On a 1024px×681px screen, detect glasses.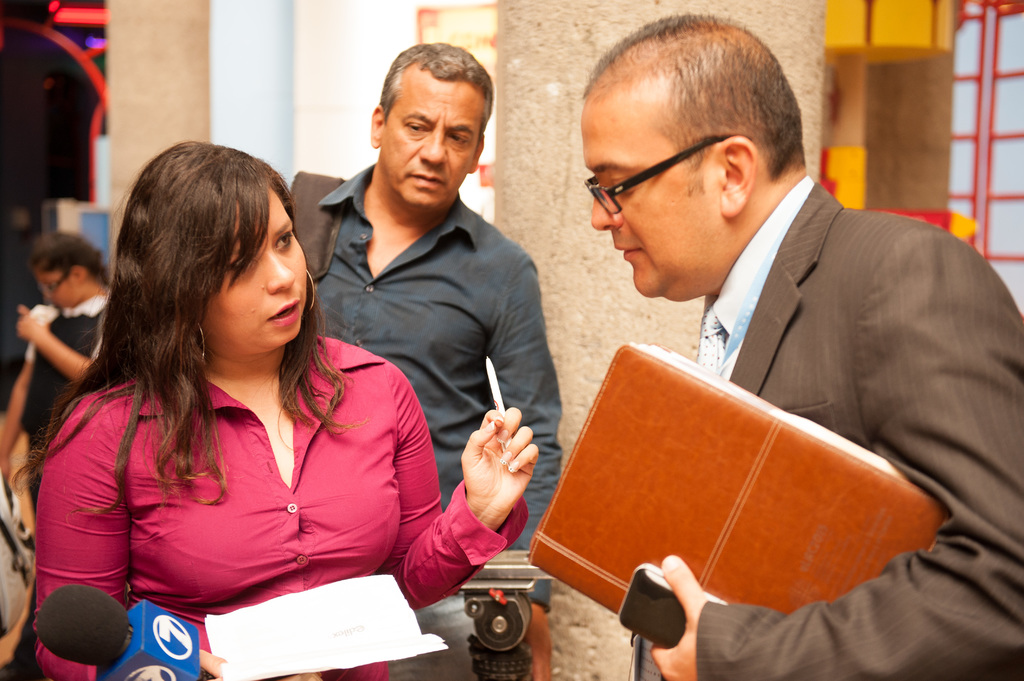
578, 136, 732, 212.
